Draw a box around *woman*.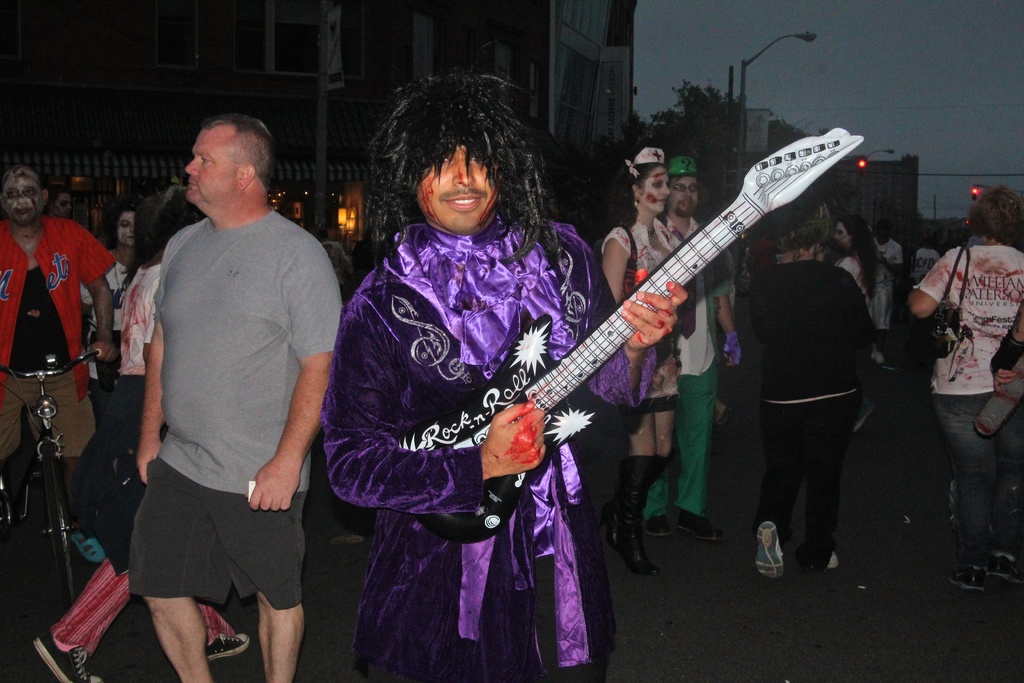
rect(84, 192, 146, 409).
